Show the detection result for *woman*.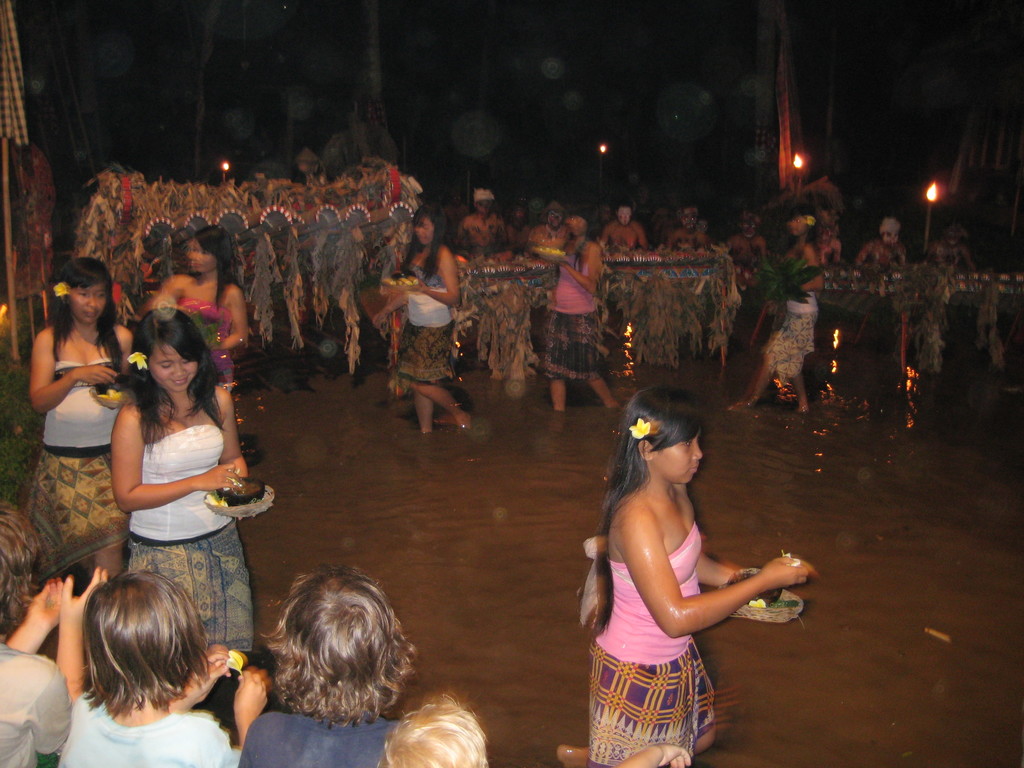
(371, 202, 463, 444).
